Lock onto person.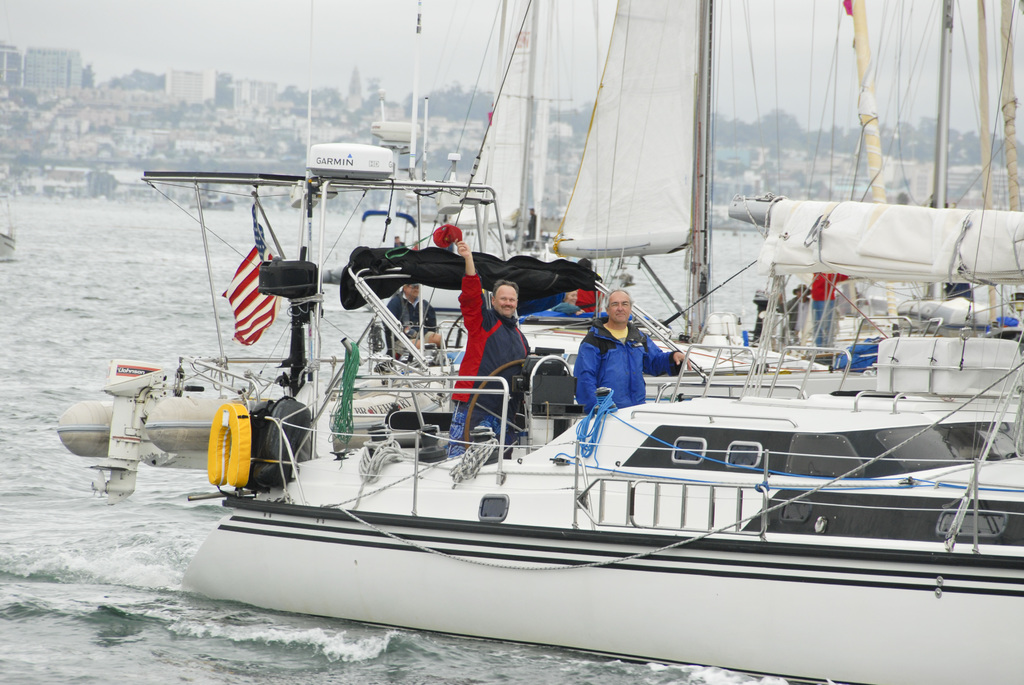
Locked: pyautogui.locateOnScreen(384, 278, 450, 362).
